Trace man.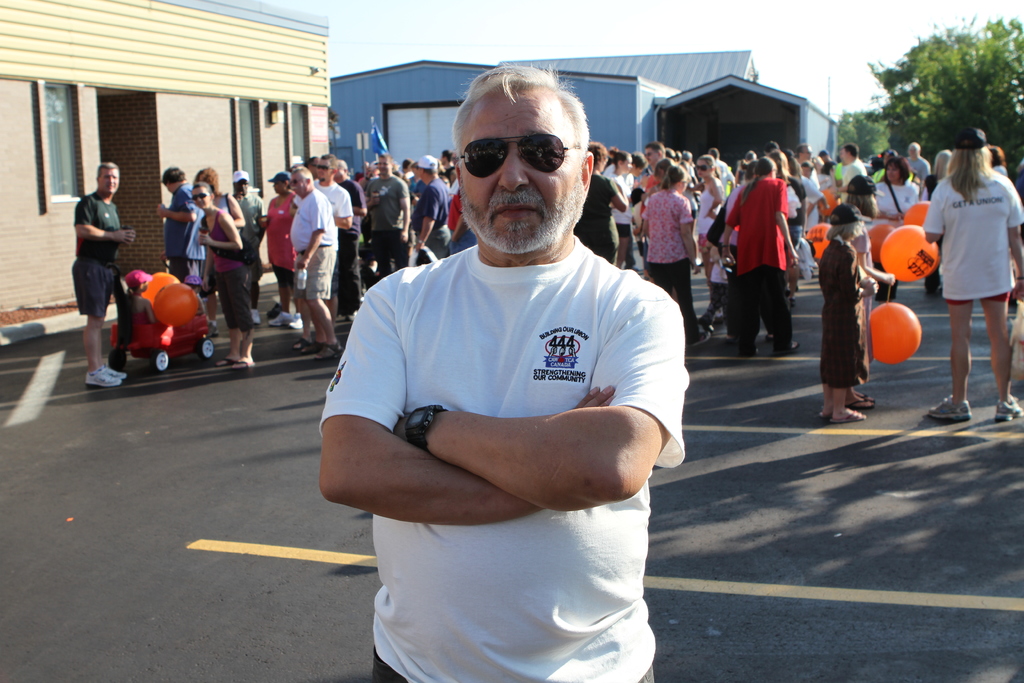
Traced to <box>361,152,410,279</box>.
